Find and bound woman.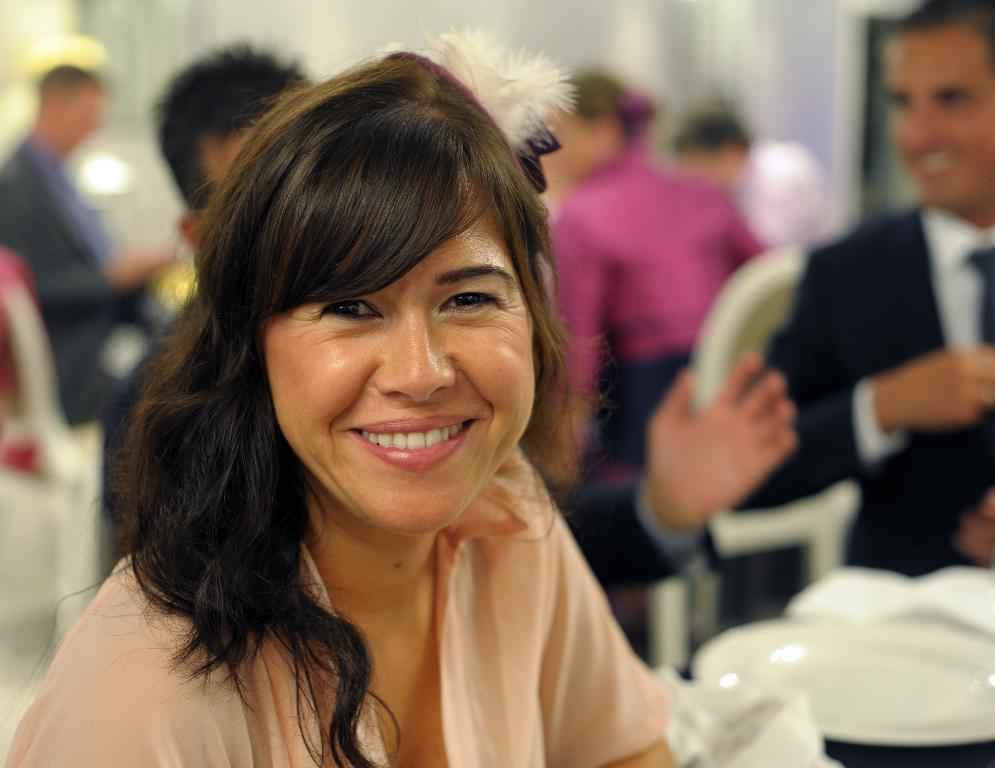
Bound: {"left": 0, "top": 34, "right": 678, "bottom": 767}.
